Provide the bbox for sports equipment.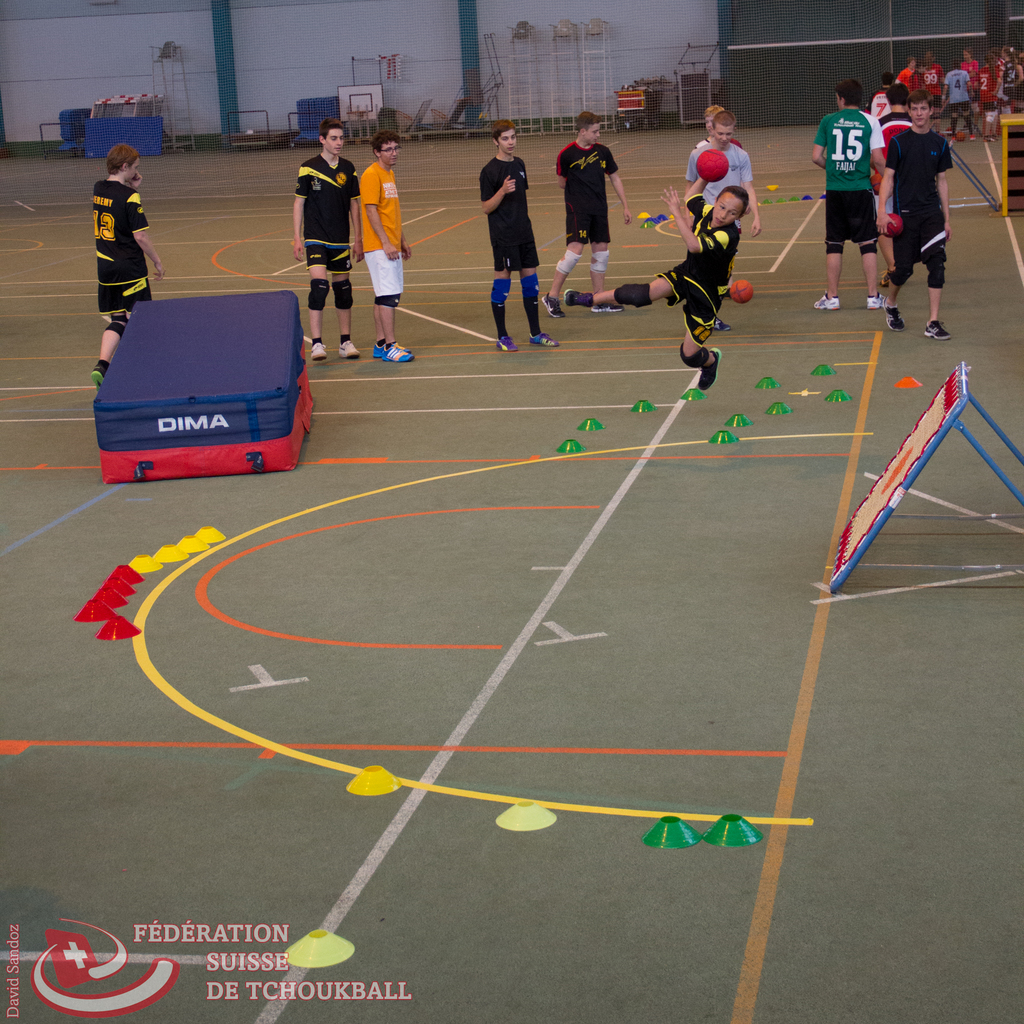
556, 249, 580, 273.
